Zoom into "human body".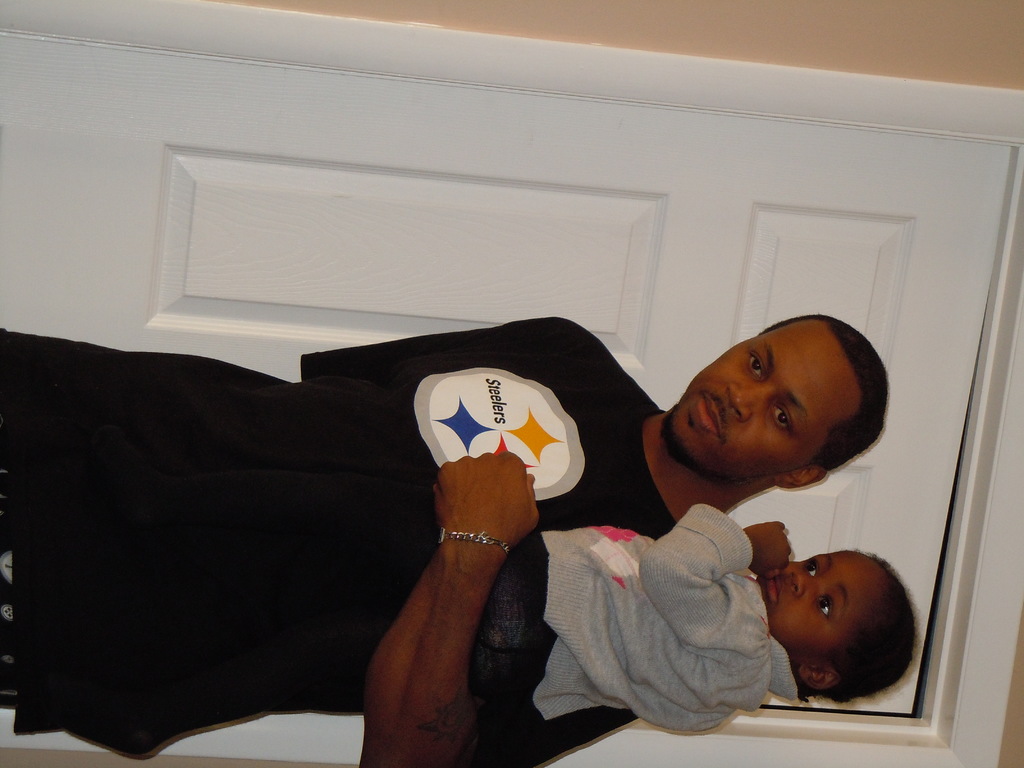
Zoom target: (left=461, top=509, right=909, bottom=742).
